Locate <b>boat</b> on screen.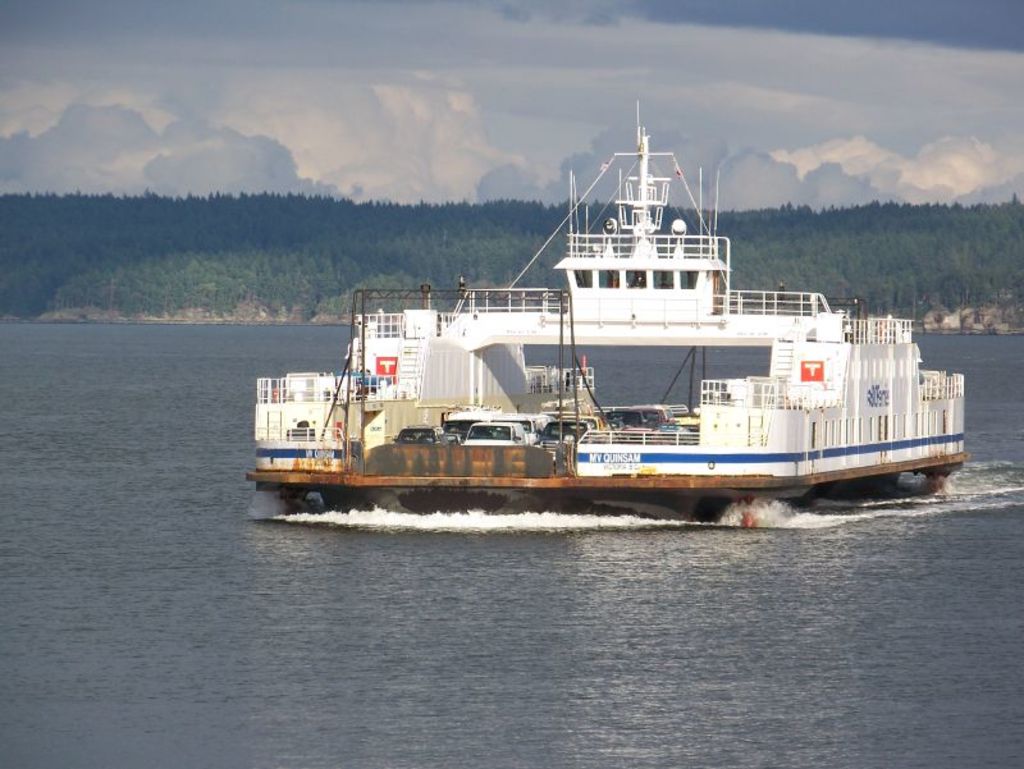
On screen at select_region(248, 92, 964, 543).
